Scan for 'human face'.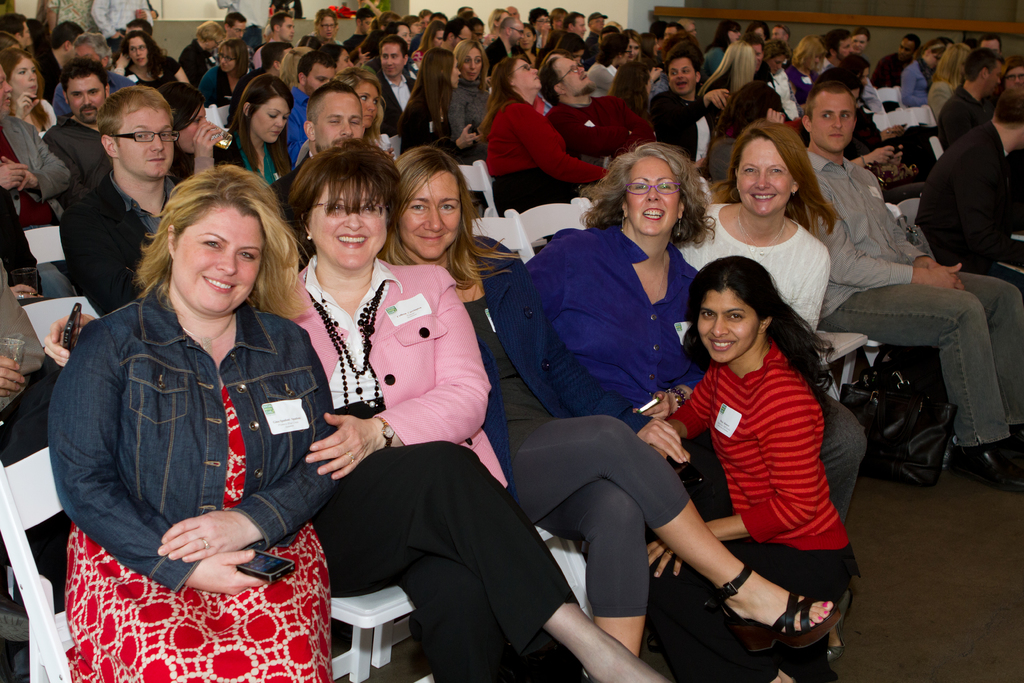
Scan result: 575, 19, 588, 37.
